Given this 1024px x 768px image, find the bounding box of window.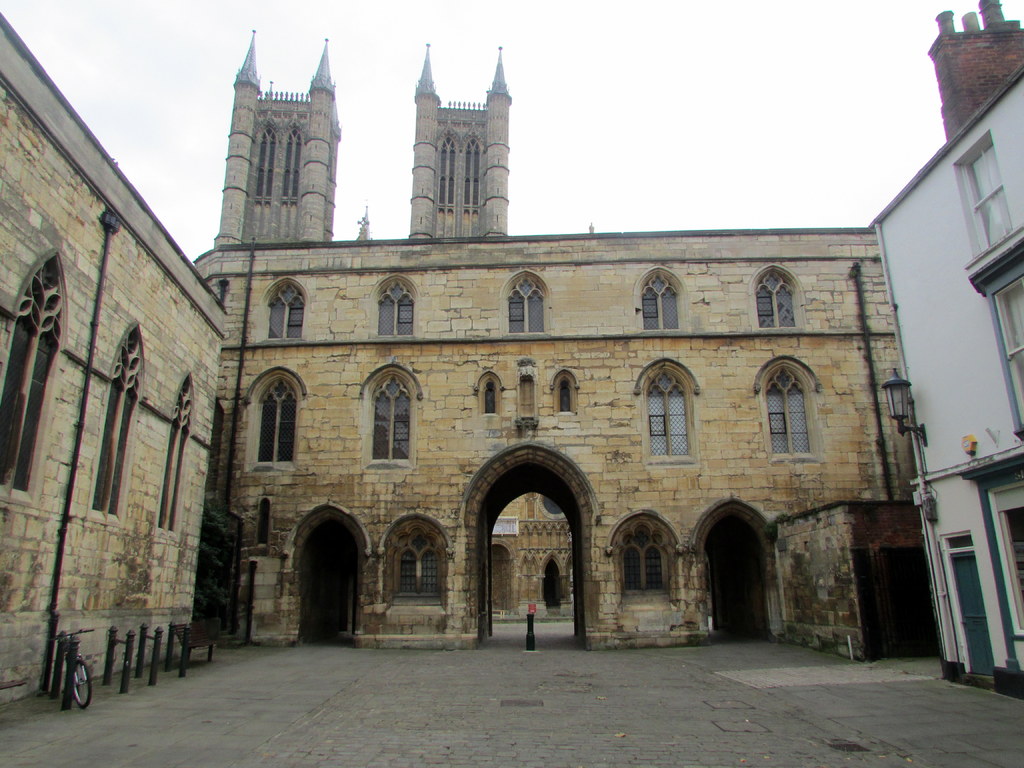
select_region(959, 136, 1014, 253).
